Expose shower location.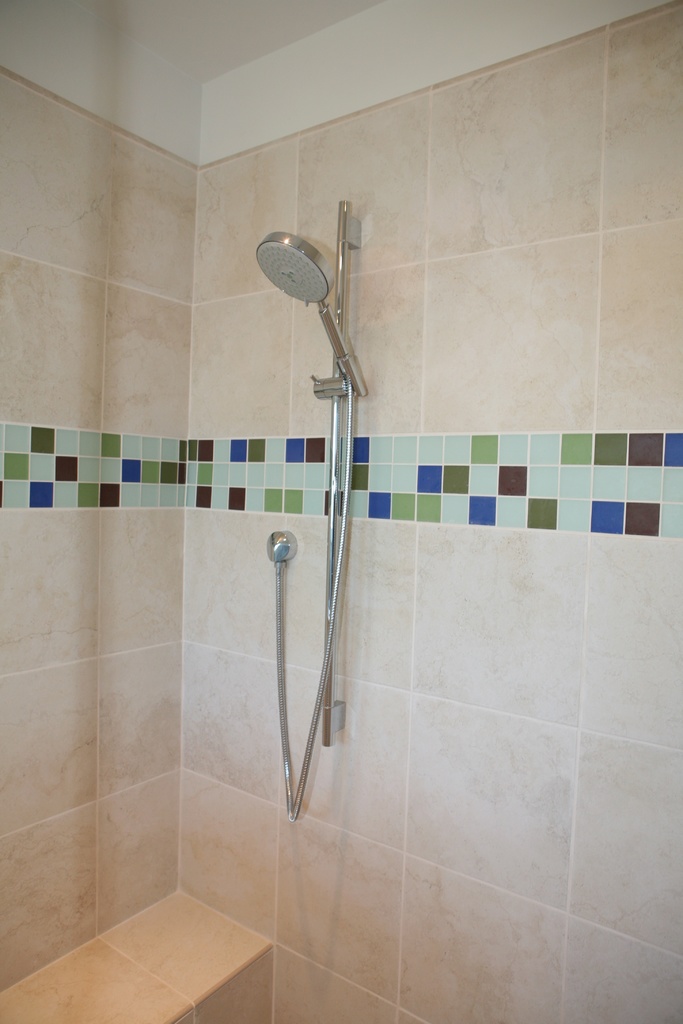
Exposed at bbox=[251, 232, 368, 402].
